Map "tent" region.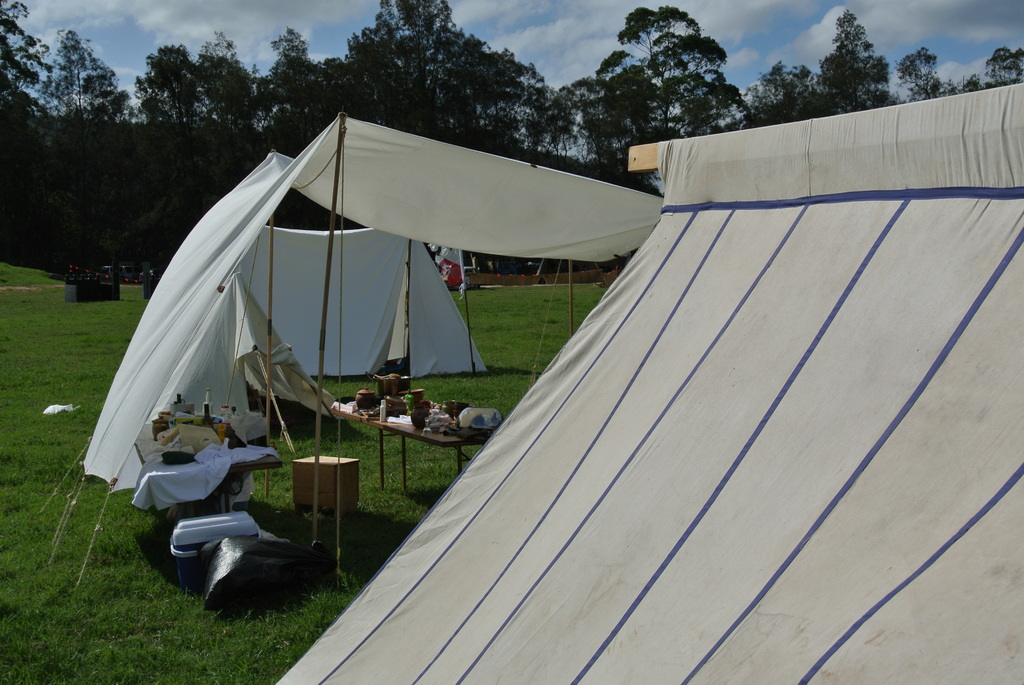
Mapped to region(29, 108, 664, 584).
